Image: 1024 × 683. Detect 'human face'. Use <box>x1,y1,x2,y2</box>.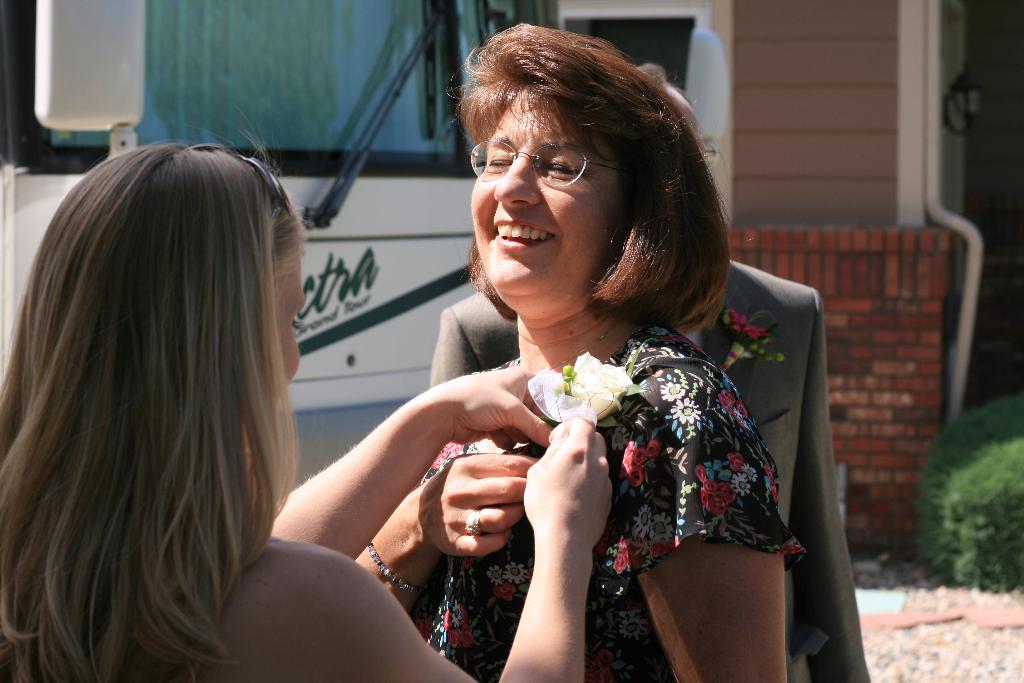
<box>244,245,304,425</box>.
